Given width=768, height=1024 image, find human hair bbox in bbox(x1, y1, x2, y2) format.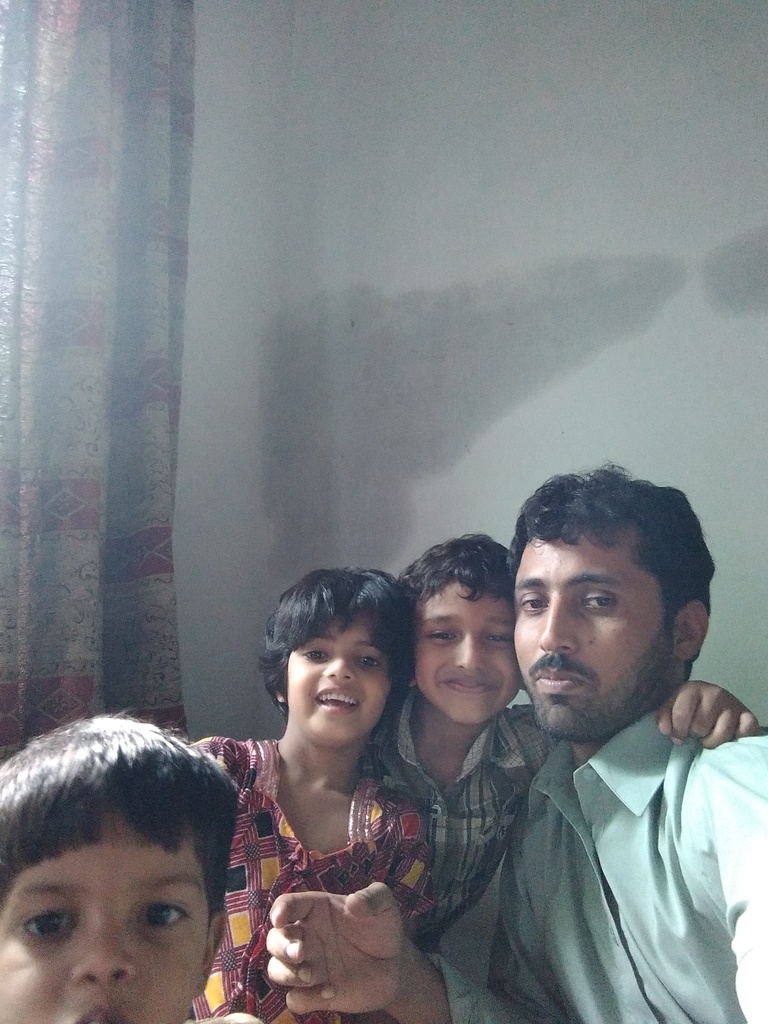
bbox(514, 459, 711, 692).
